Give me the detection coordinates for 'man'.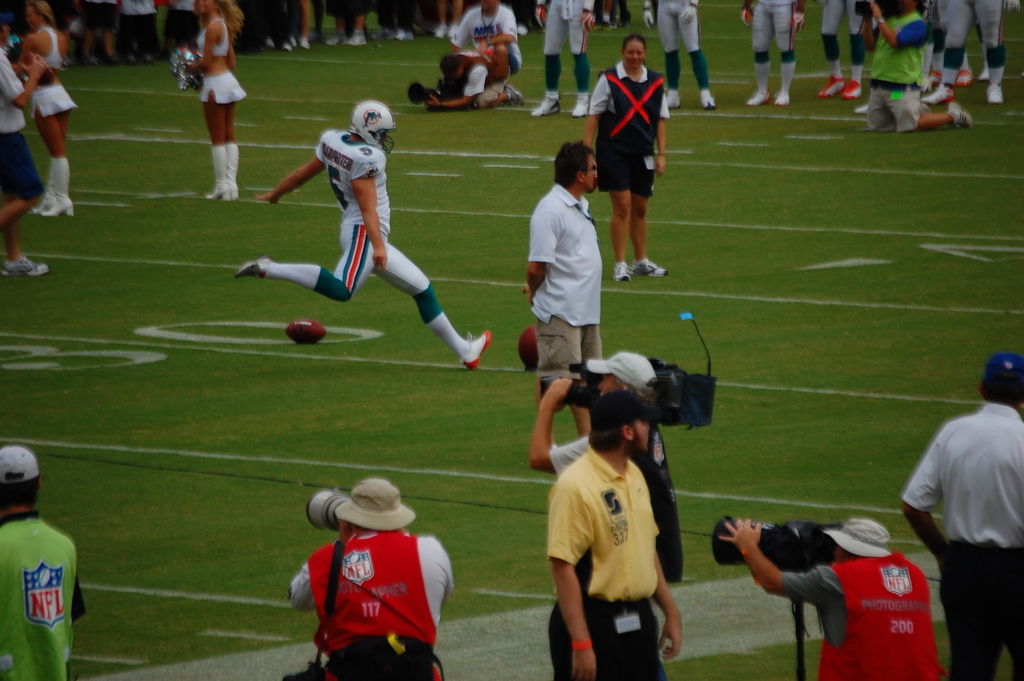
<region>449, 0, 527, 117</region>.
